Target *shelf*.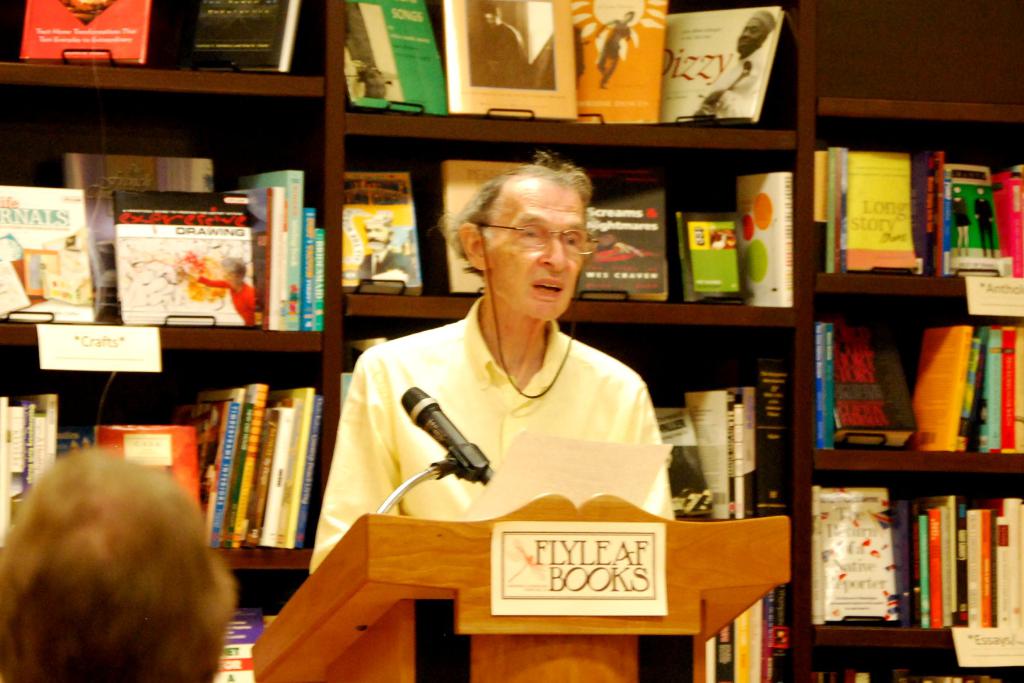
Target region: locate(812, 296, 1020, 461).
